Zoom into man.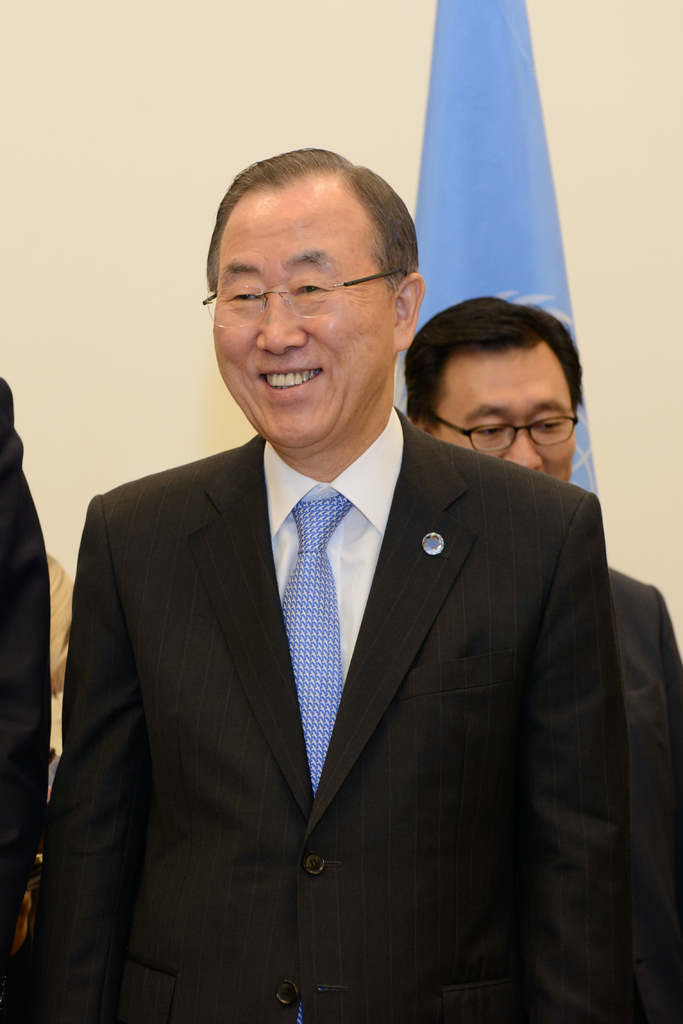
Zoom target: pyautogui.locateOnScreen(399, 298, 682, 1023).
